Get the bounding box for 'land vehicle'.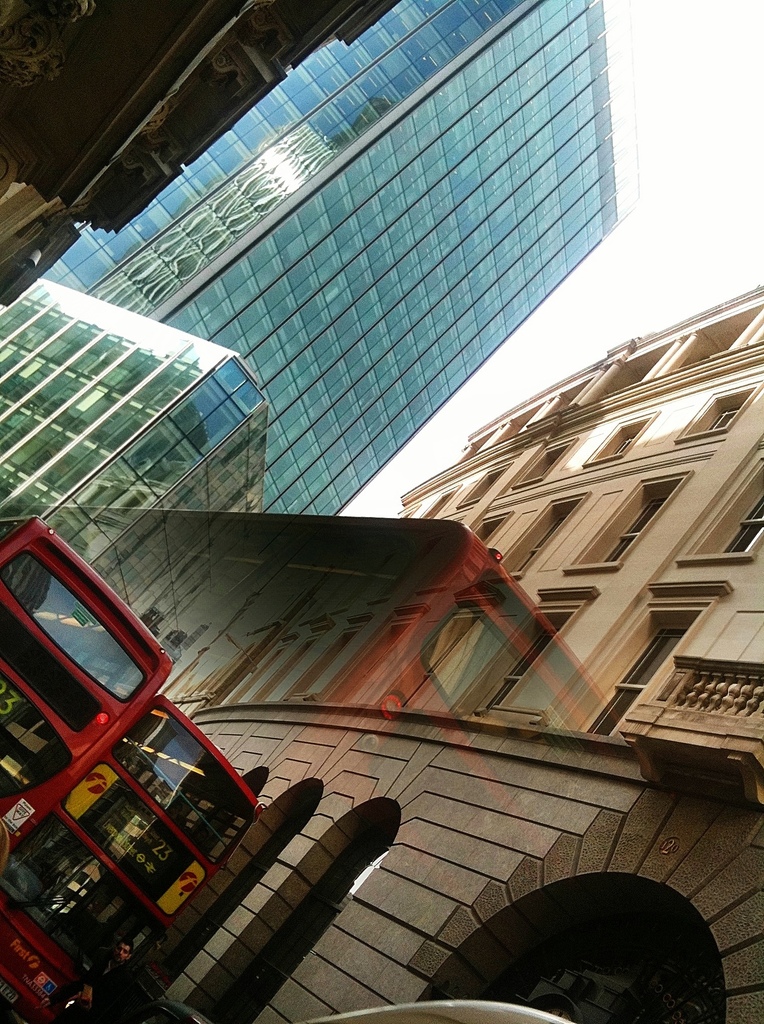
[x1=0, y1=698, x2=264, y2=1023].
